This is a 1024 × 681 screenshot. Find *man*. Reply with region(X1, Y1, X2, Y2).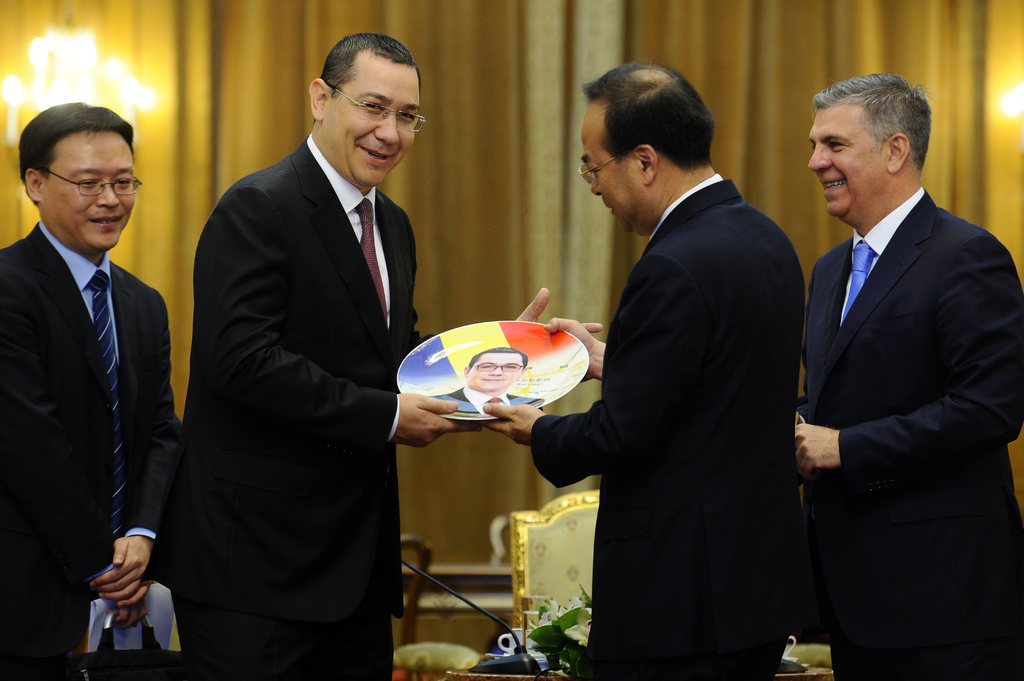
region(150, 31, 604, 680).
